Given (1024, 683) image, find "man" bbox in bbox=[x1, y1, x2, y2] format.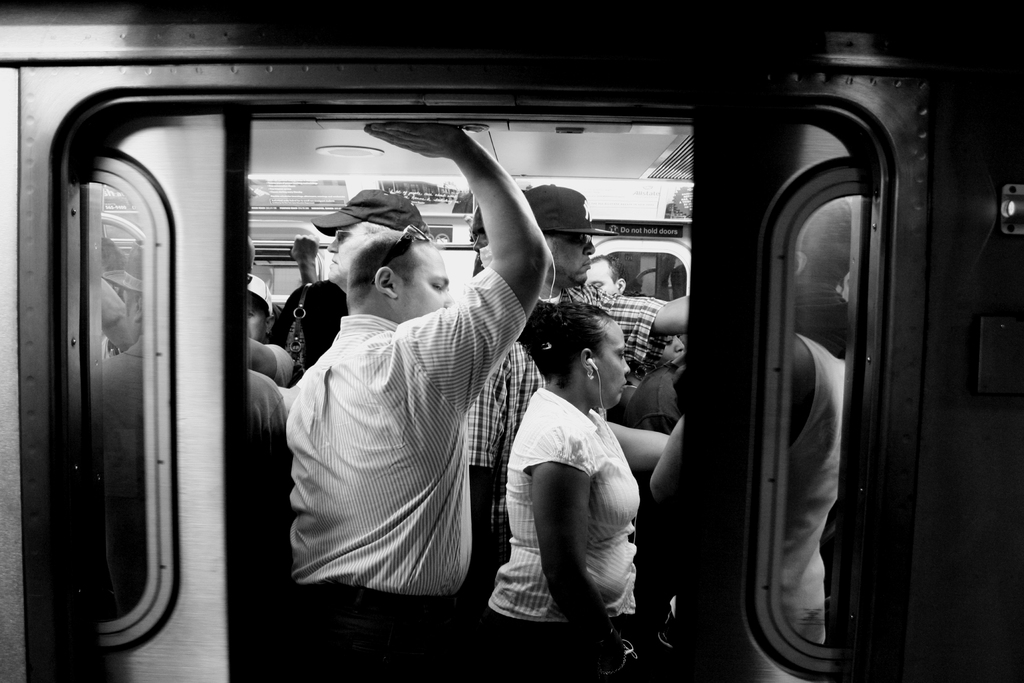
bbox=[243, 188, 532, 641].
